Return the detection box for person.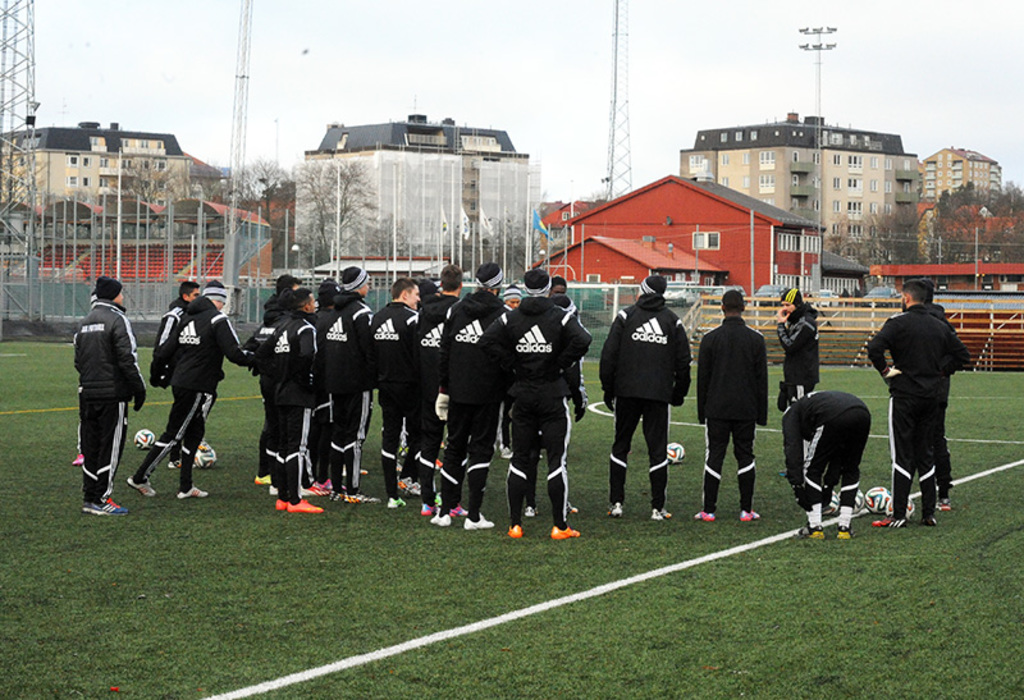
detection(596, 270, 692, 520).
